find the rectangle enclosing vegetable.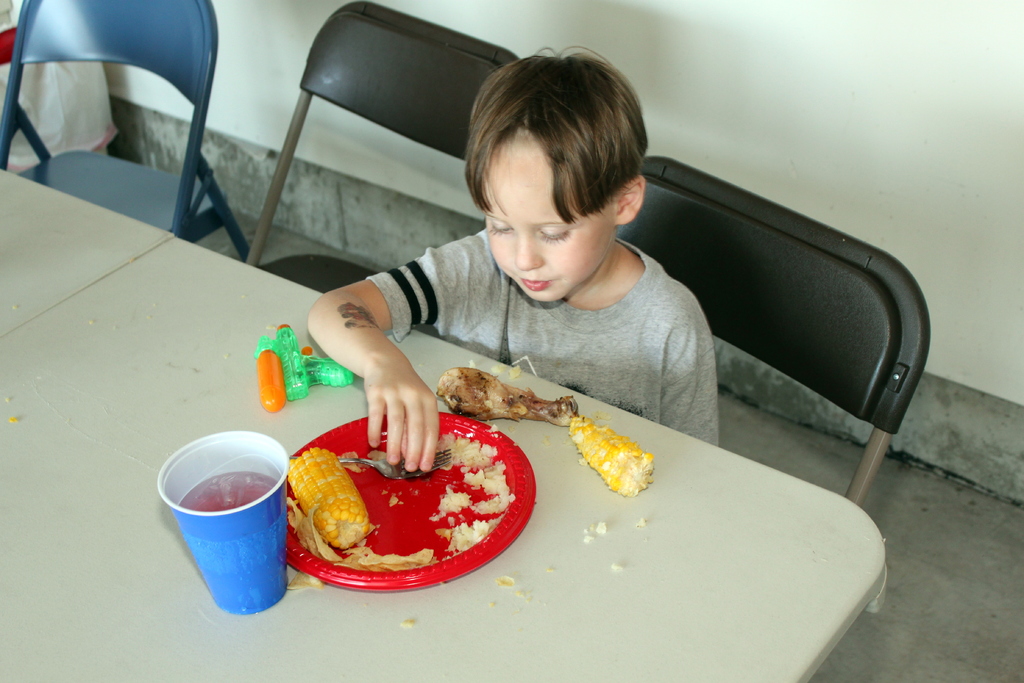
x1=568 y1=425 x2=653 y2=497.
